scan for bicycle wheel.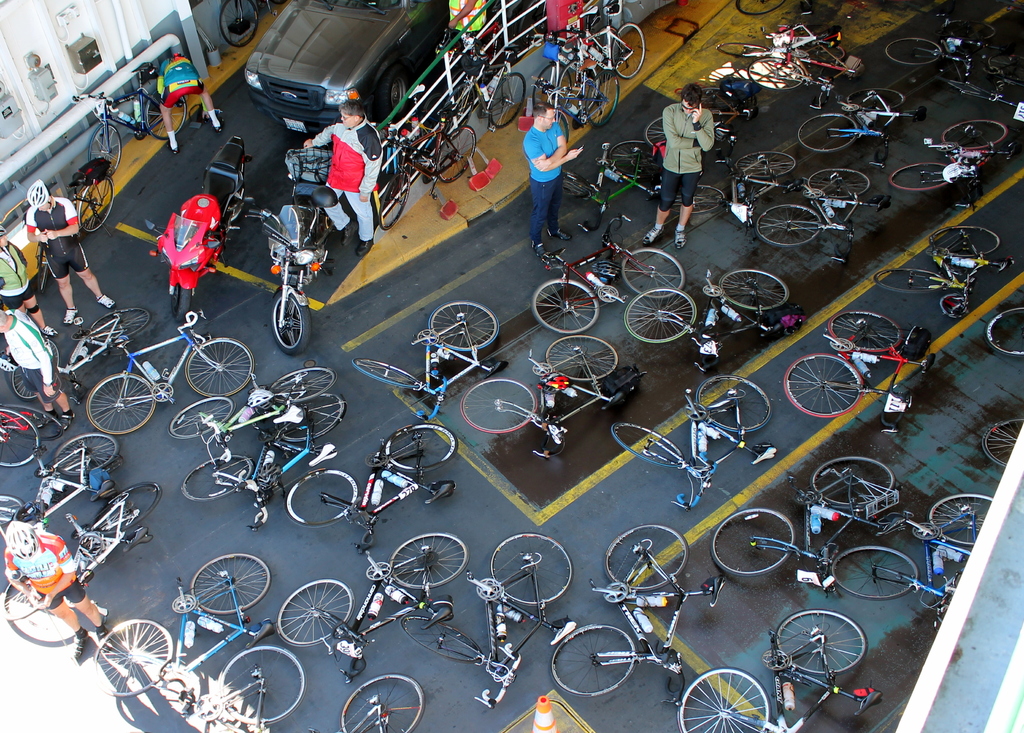
Scan result: BBox(612, 241, 684, 311).
